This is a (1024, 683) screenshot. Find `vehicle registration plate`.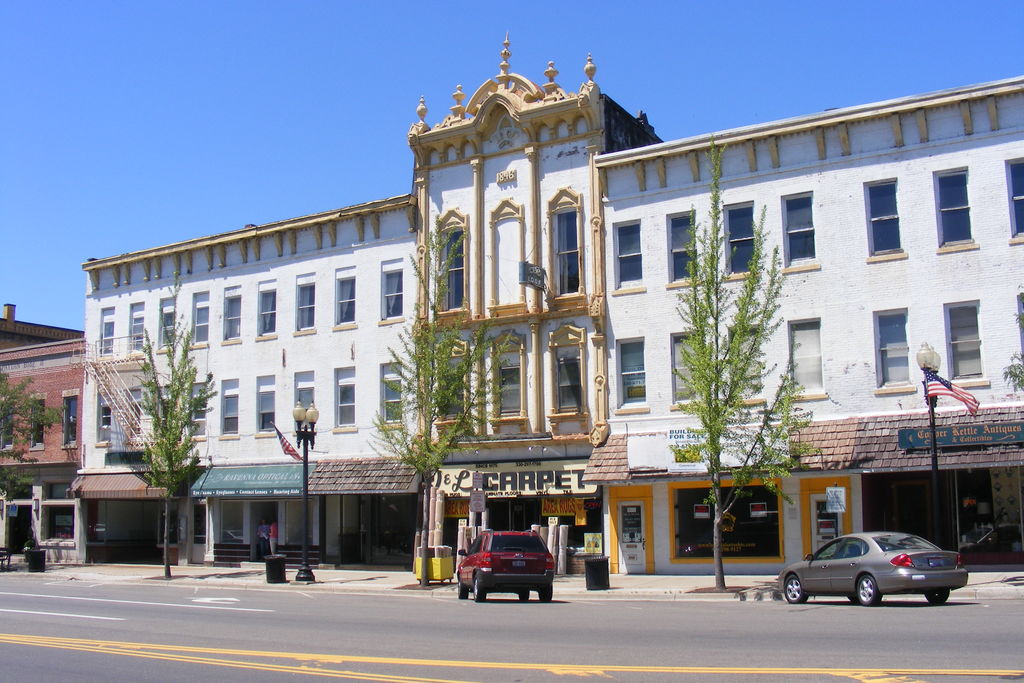
Bounding box: pyautogui.locateOnScreen(927, 557, 944, 566).
